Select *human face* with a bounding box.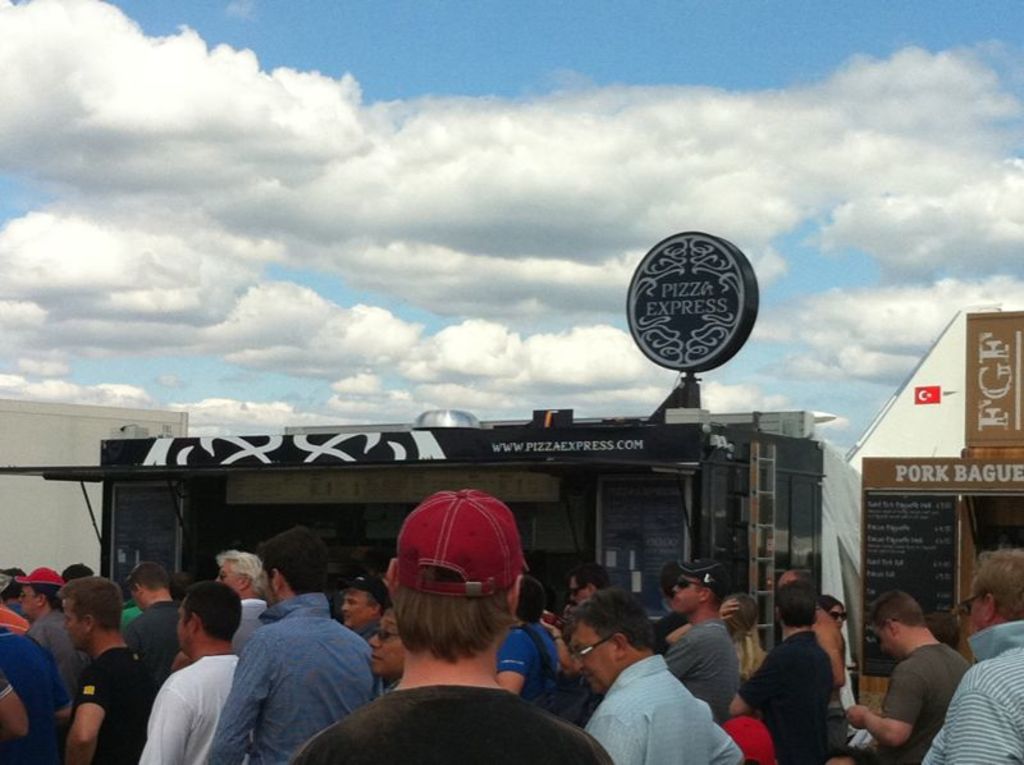
(570, 623, 614, 691).
